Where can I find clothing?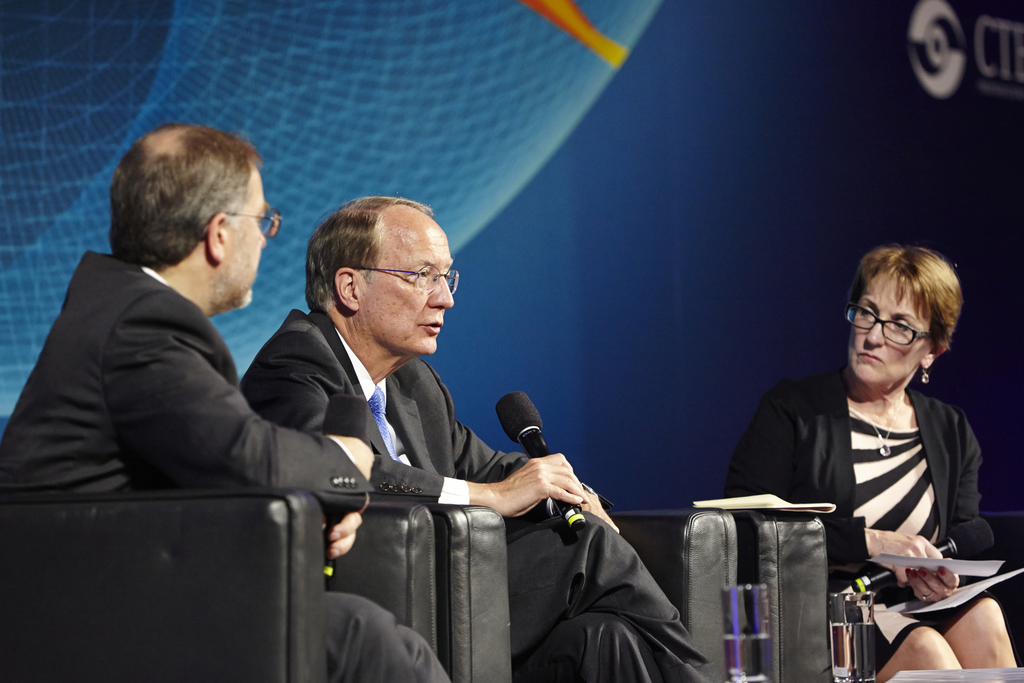
You can find it at (x1=238, y1=308, x2=713, y2=682).
